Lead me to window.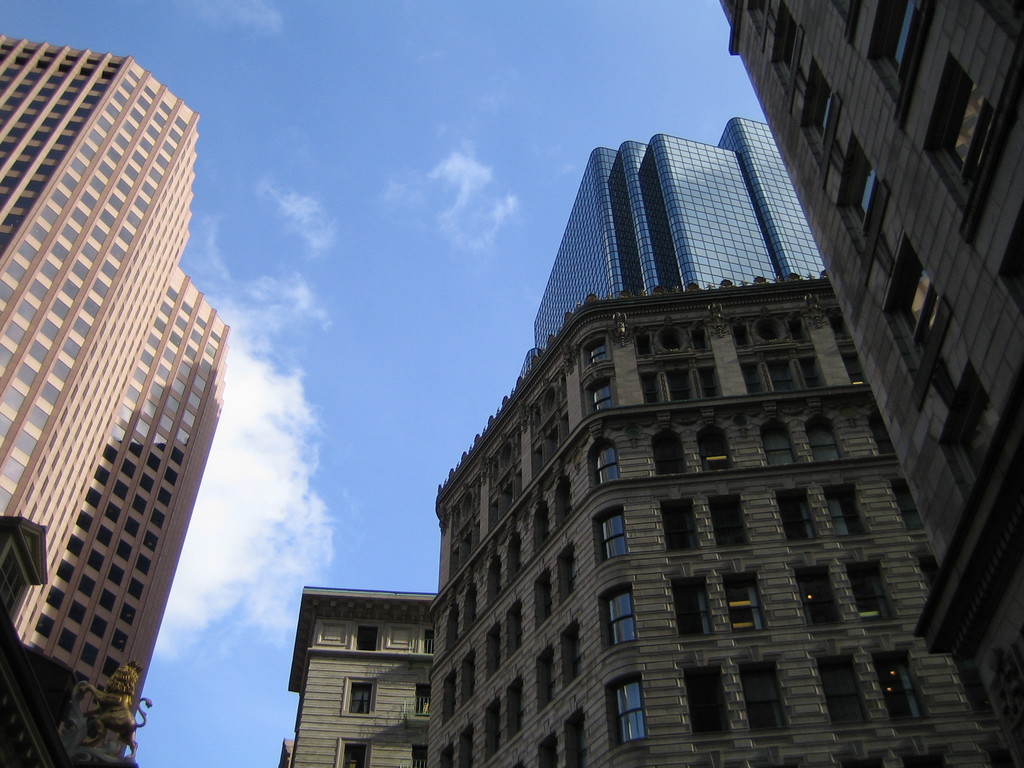
Lead to [left=726, top=574, right=763, bottom=632].
